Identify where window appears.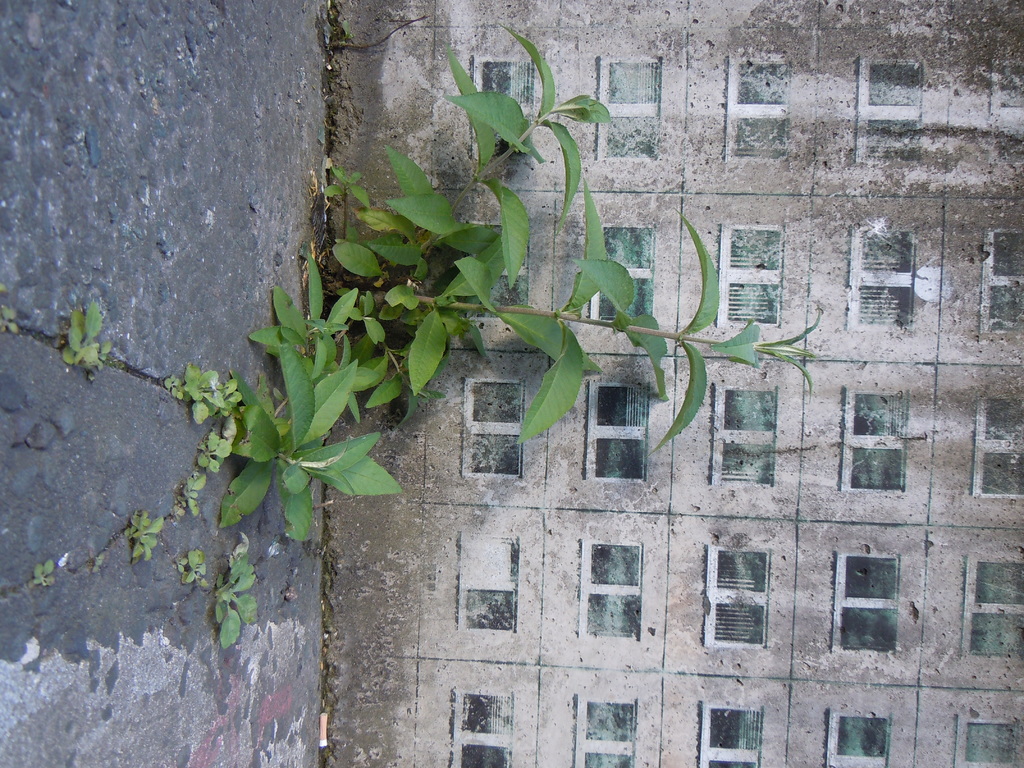
Appears at [724,59,797,161].
